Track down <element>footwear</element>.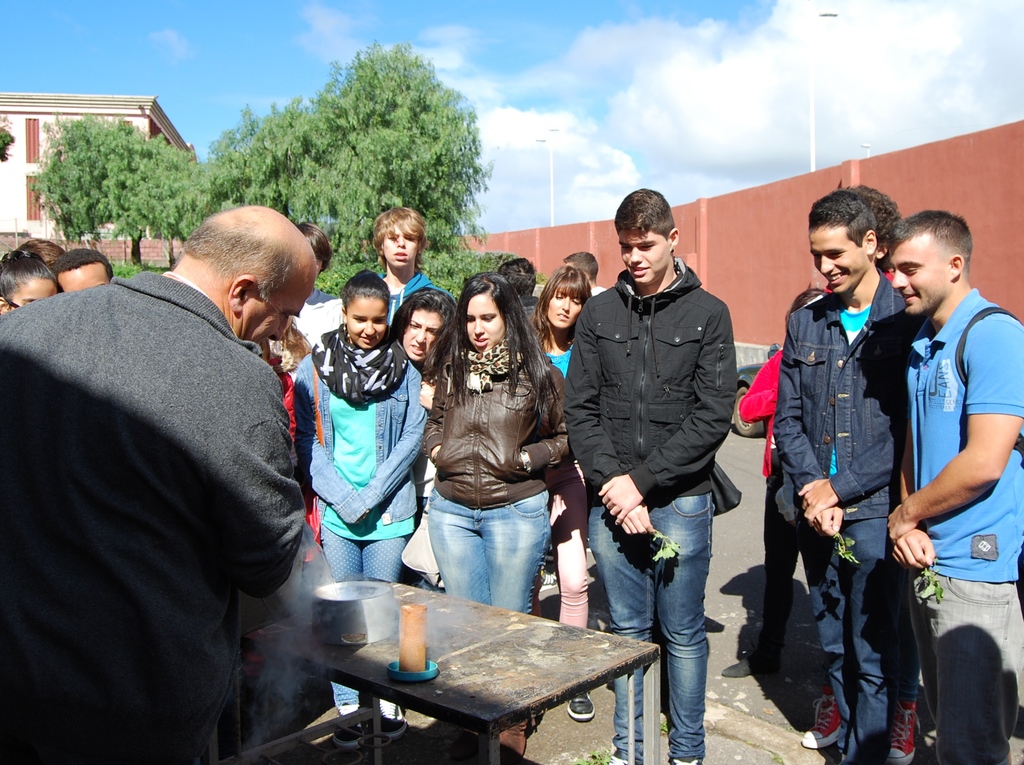
Tracked to (892,698,924,764).
